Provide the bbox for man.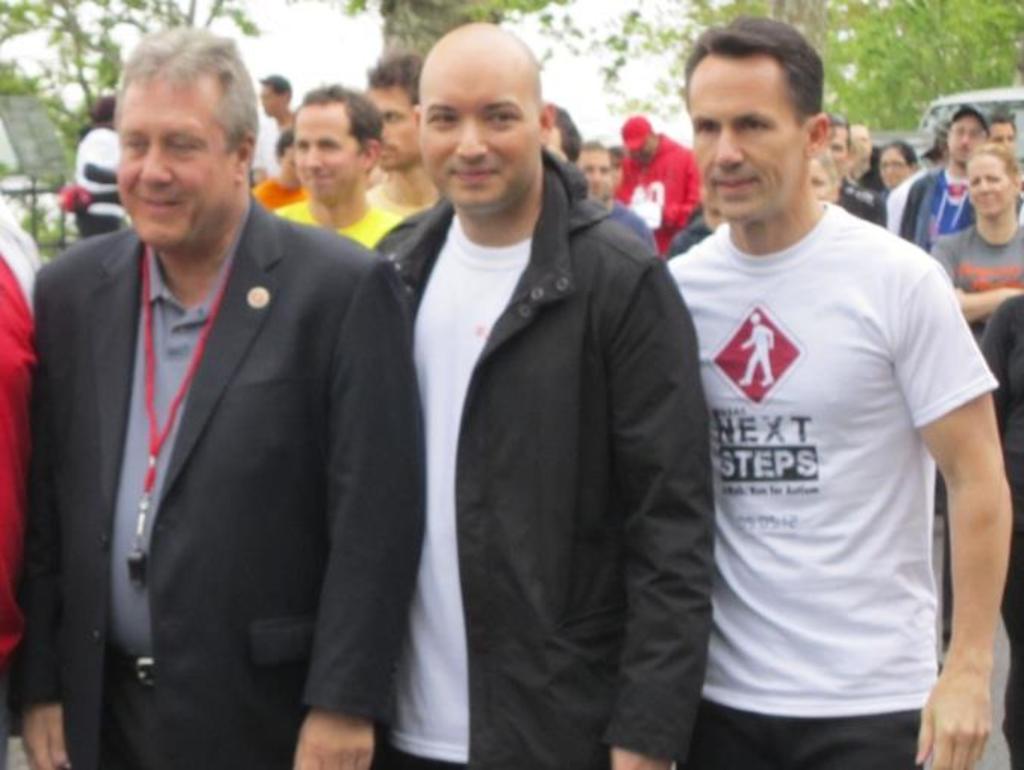
region(267, 86, 404, 252).
